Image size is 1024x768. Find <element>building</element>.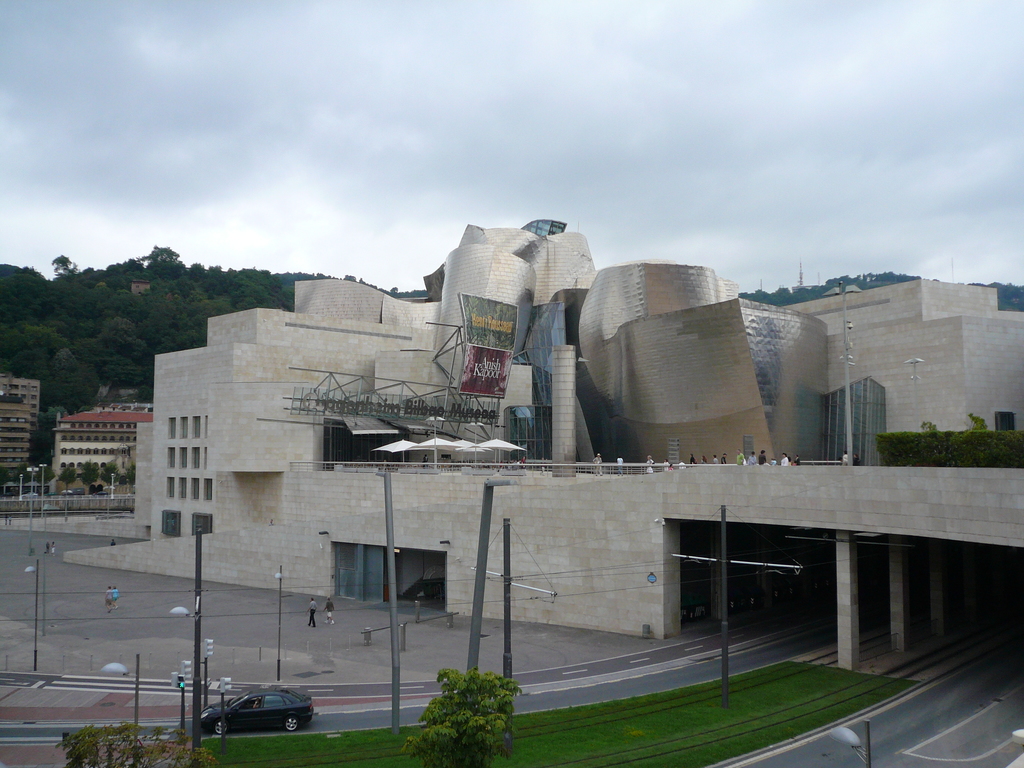
region(0, 374, 43, 486).
